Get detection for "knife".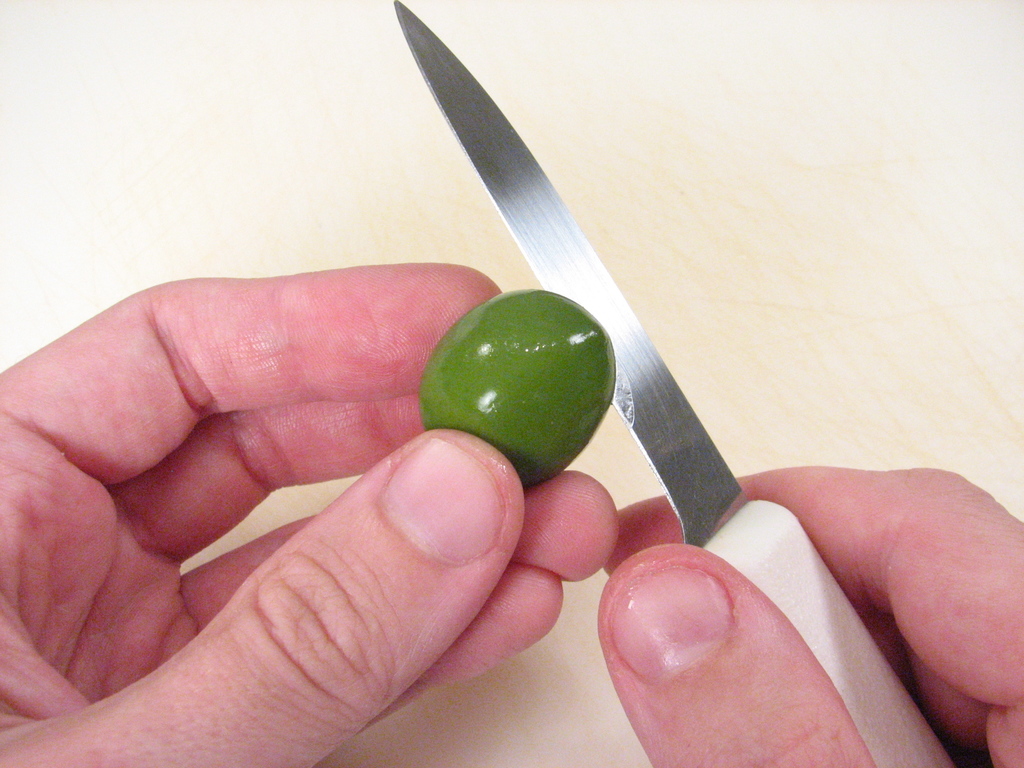
Detection: (392, 0, 953, 767).
